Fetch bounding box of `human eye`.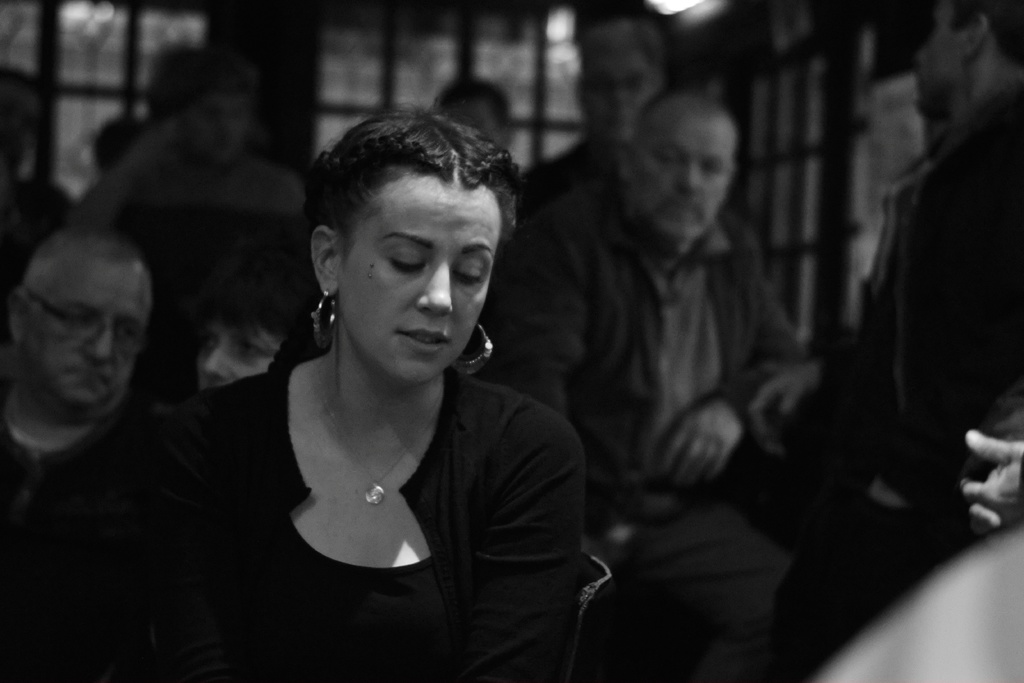
Bbox: crop(194, 327, 215, 356).
